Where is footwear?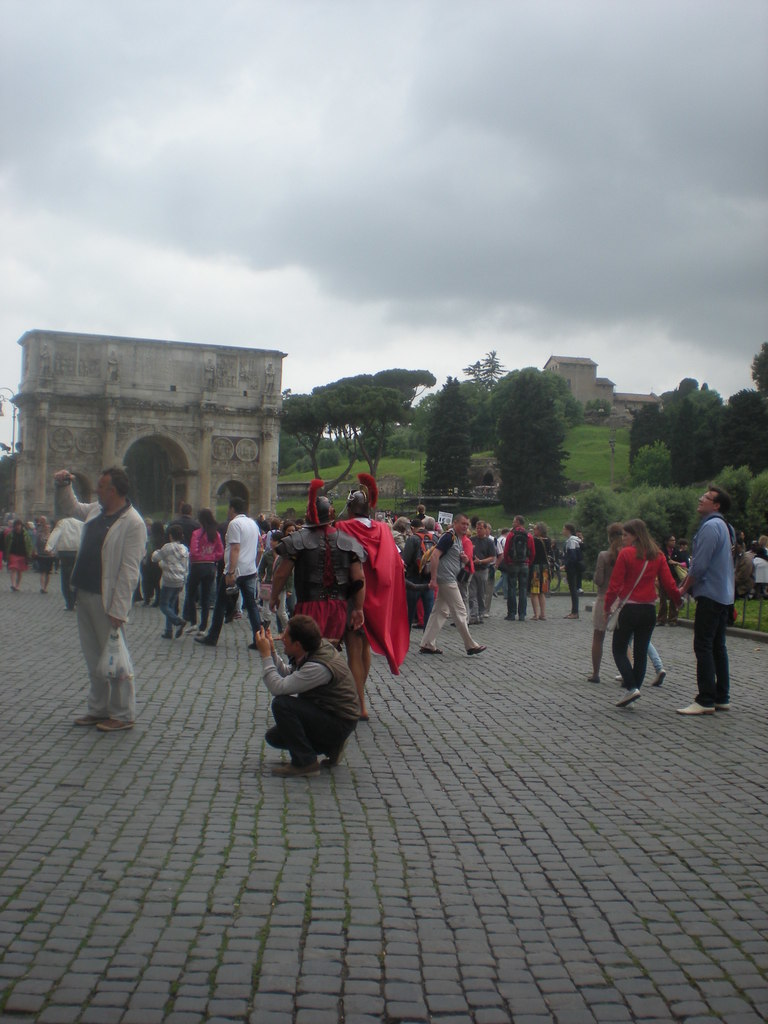
{"x1": 513, "y1": 608, "x2": 527, "y2": 620}.
